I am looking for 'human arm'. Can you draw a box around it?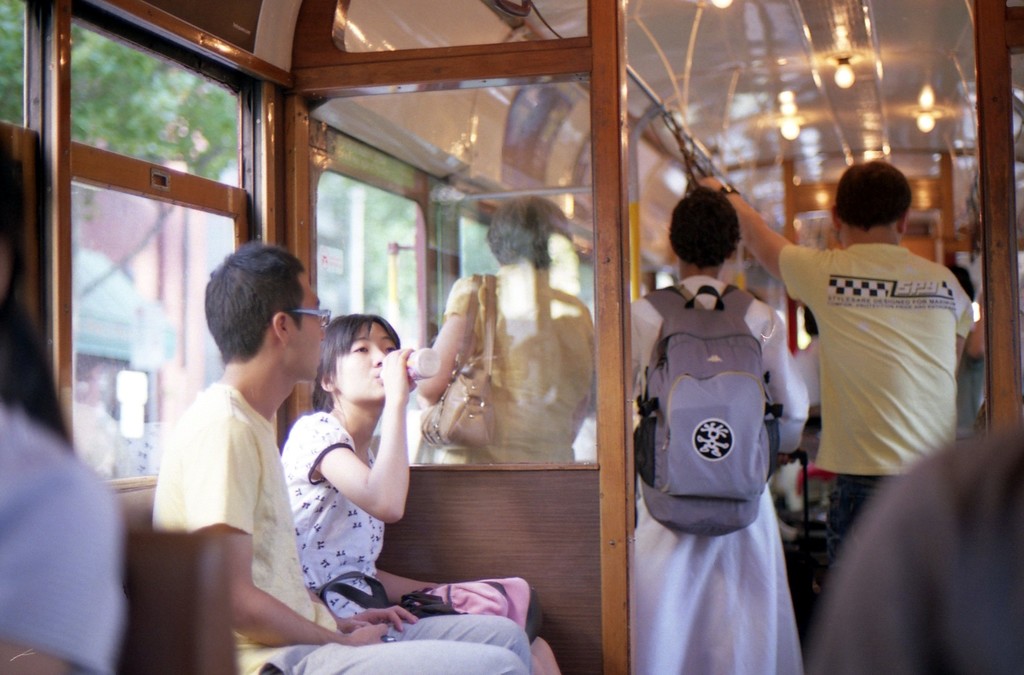
Sure, the bounding box is {"left": 182, "top": 417, "right": 384, "bottom": 649}.
